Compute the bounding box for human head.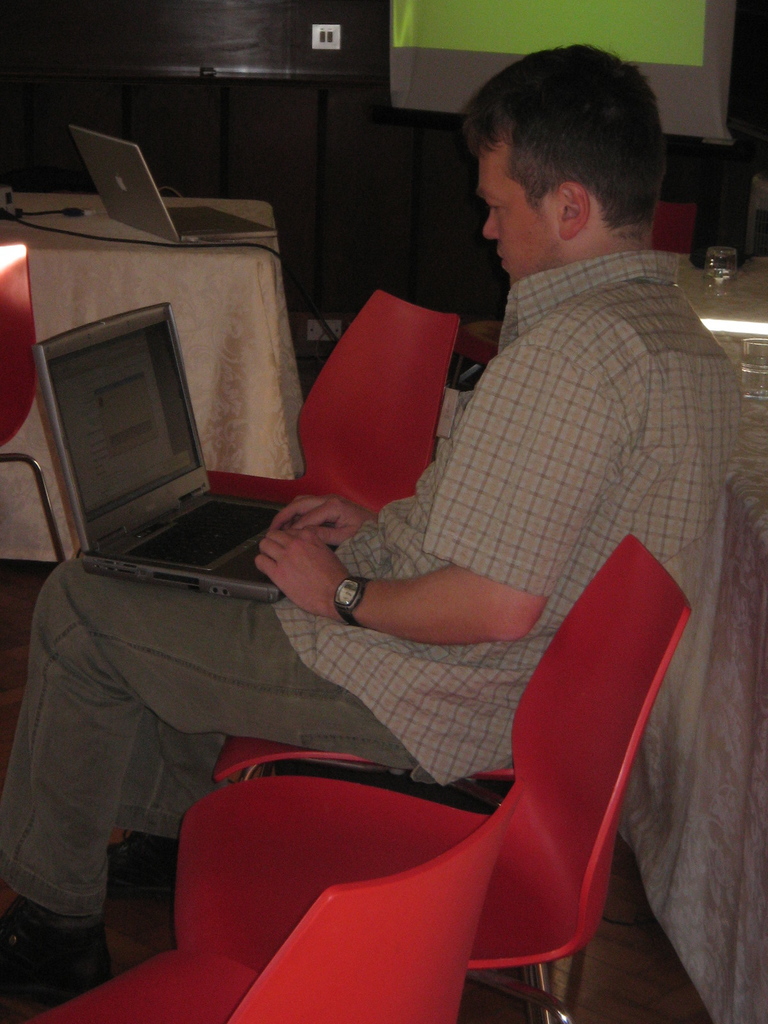
454,46,664,278.
